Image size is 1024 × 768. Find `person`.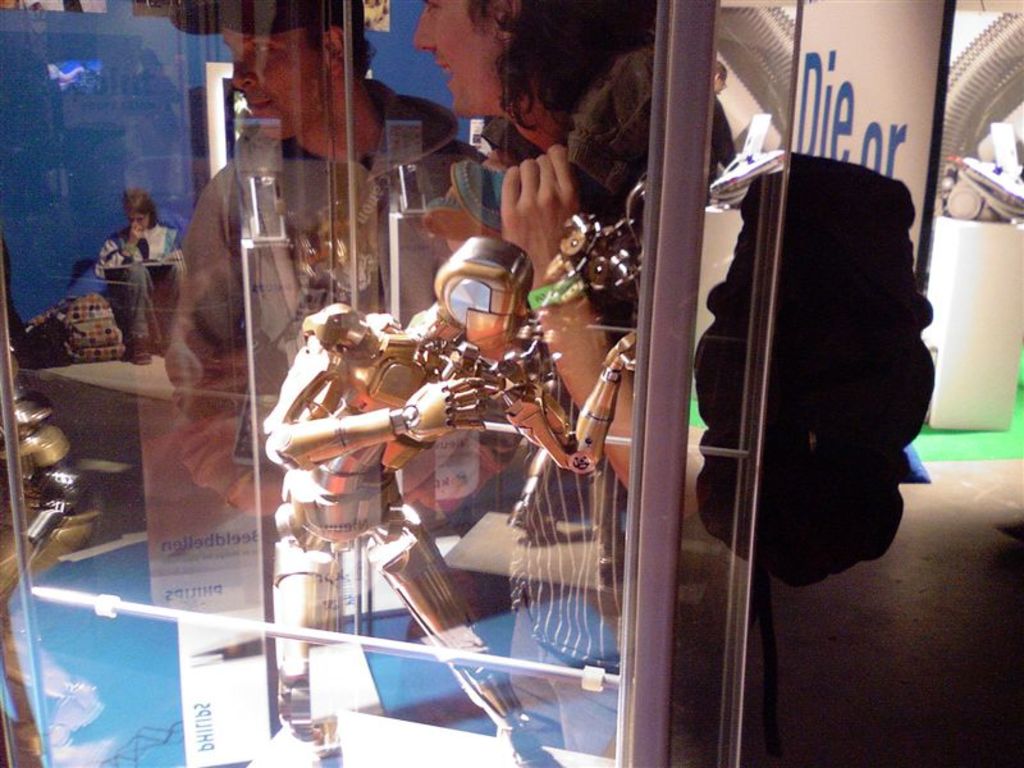
97,191,186,366.
